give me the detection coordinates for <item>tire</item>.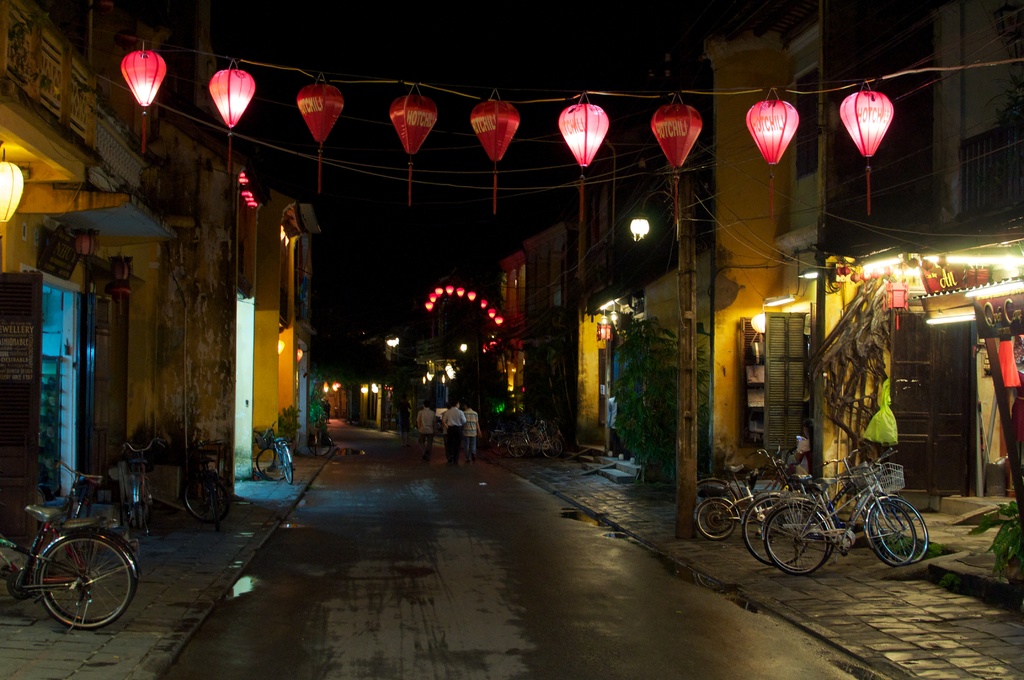
pyautogui.locateOnScreen(874, 495, 929, 562).
